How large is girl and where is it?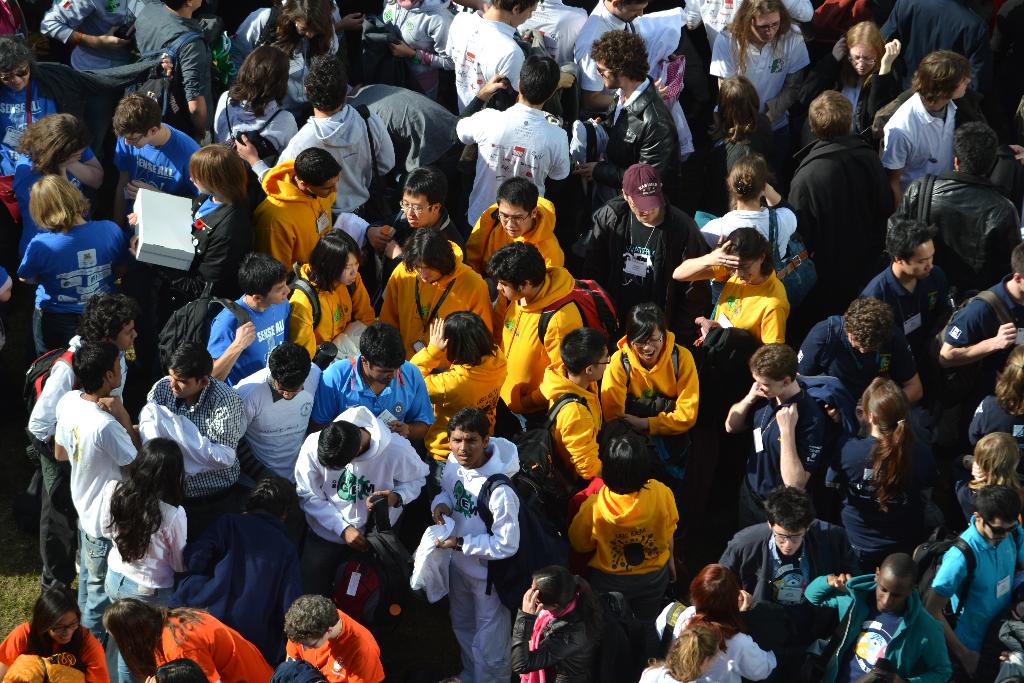
Bounding box: x1=403 y1=313 x2=505 y2=482.
